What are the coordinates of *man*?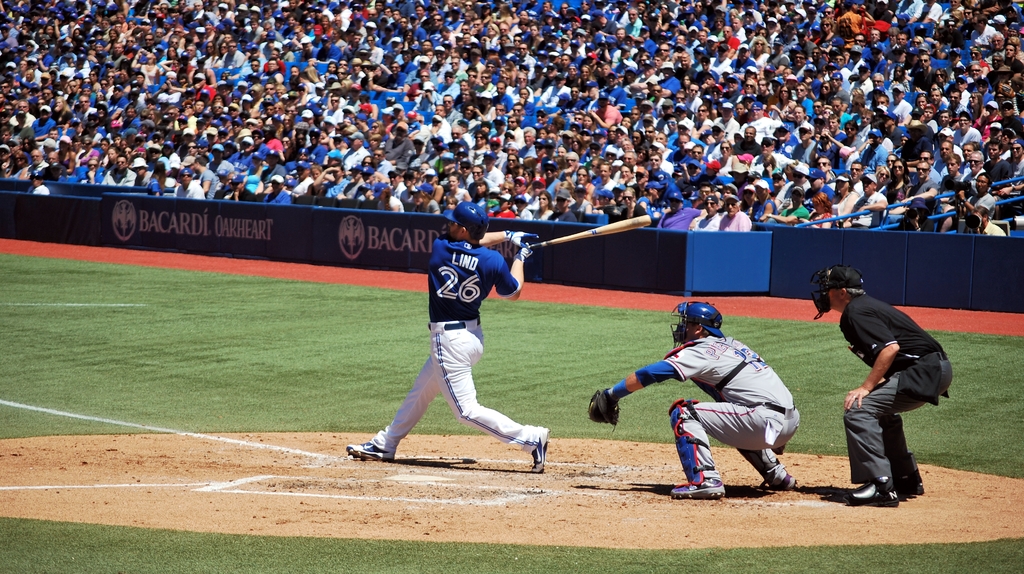
[left=994, top=126, right=1014, bottom=161].
